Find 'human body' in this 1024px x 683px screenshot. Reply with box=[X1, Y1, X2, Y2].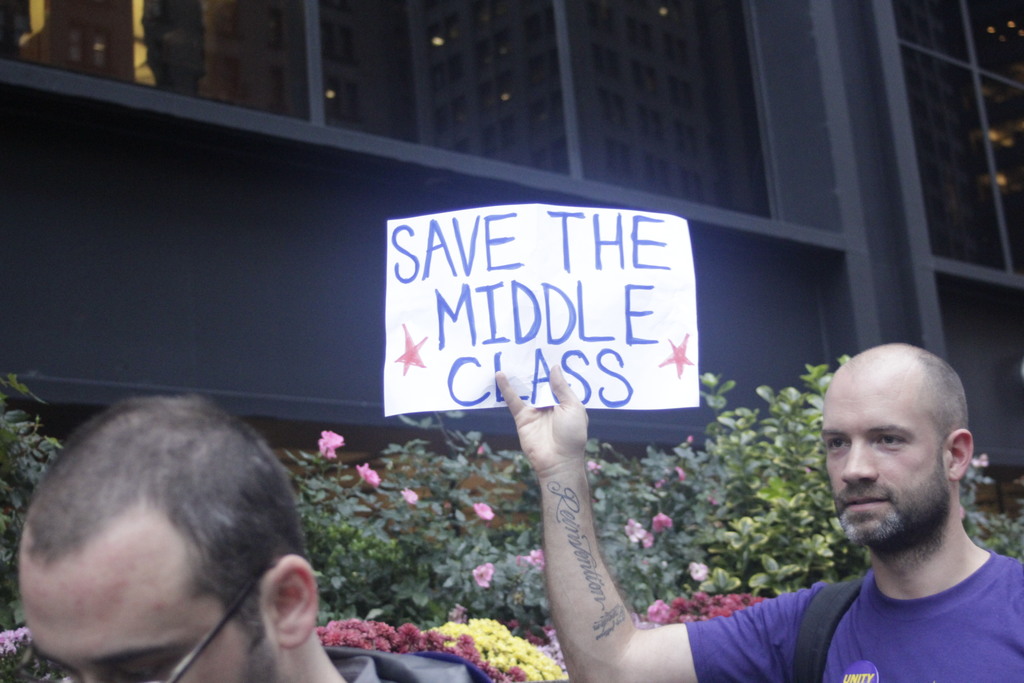
box=[321, 647, 483, 682].
